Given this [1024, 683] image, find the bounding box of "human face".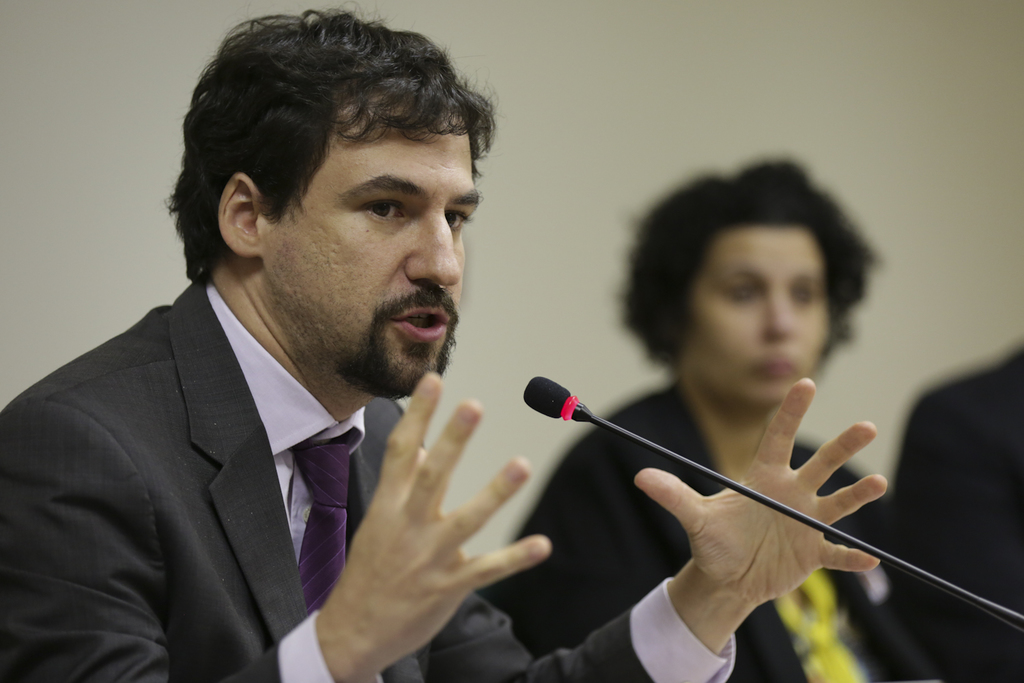
(261,103,481,395).
